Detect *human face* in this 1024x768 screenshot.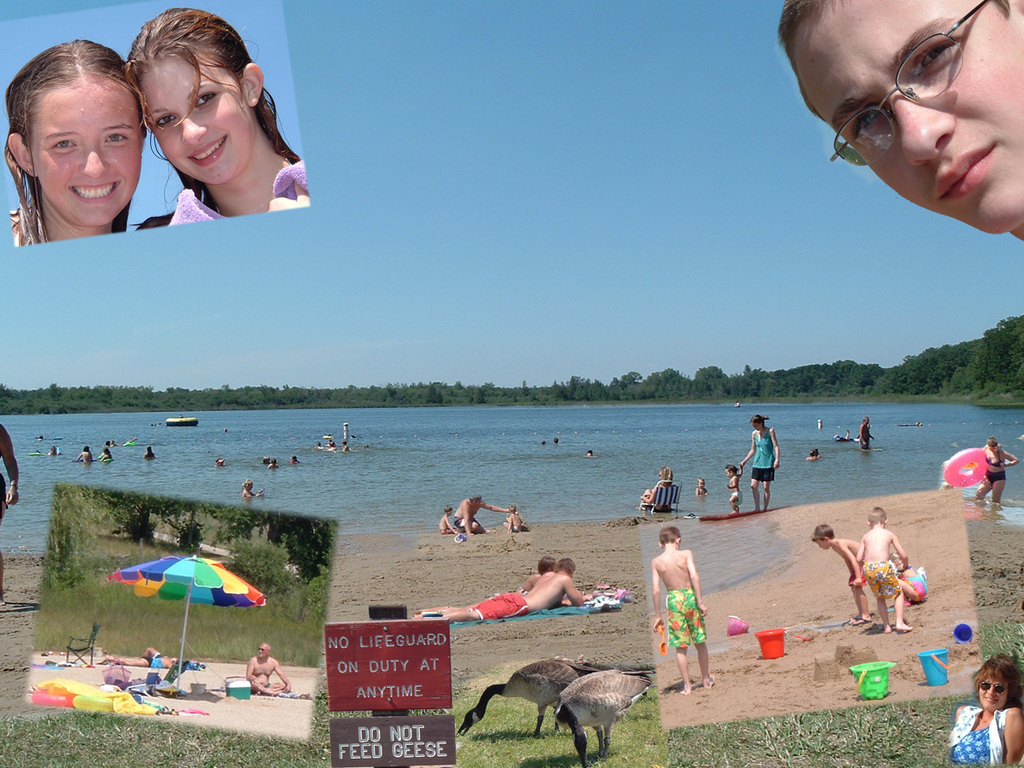
Detection: bbox(753, 424, 760, 431).
